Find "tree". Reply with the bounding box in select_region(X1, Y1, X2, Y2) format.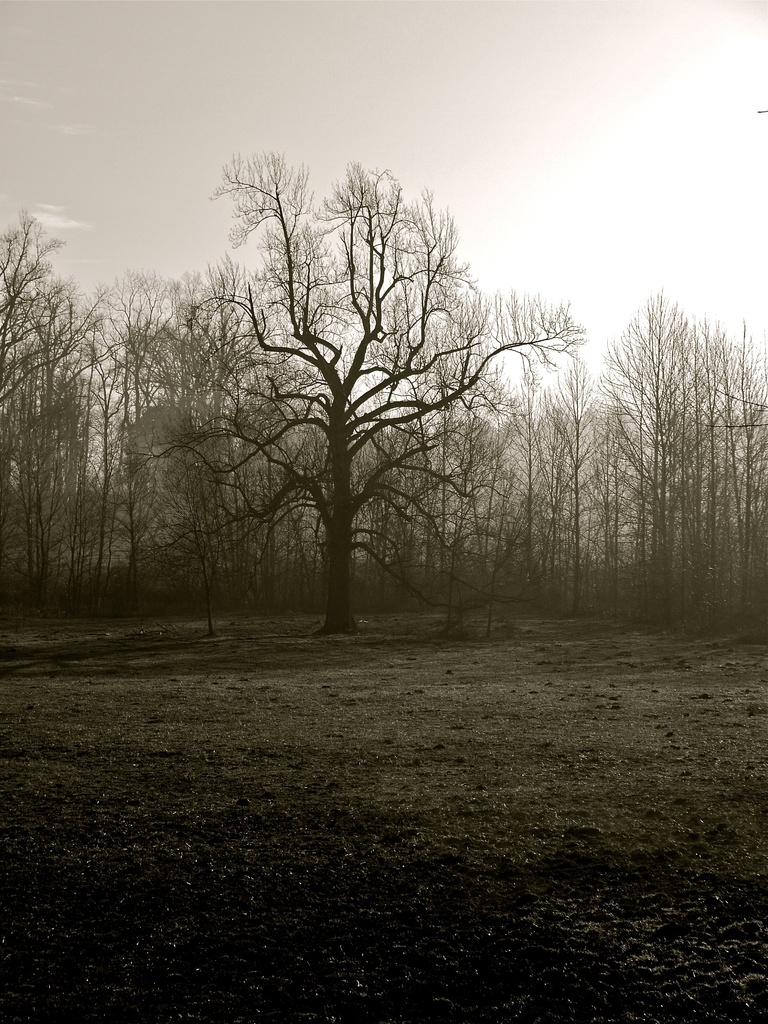
select_region(545, 293, 767, 617).
